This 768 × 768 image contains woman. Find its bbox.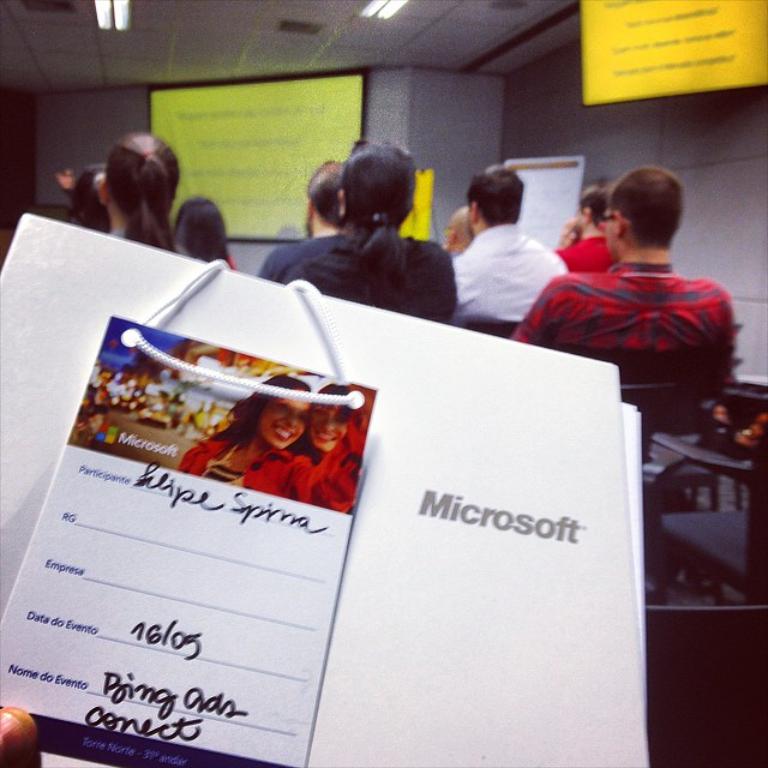
x1=98 y1=133 x2=198 y2=264.
